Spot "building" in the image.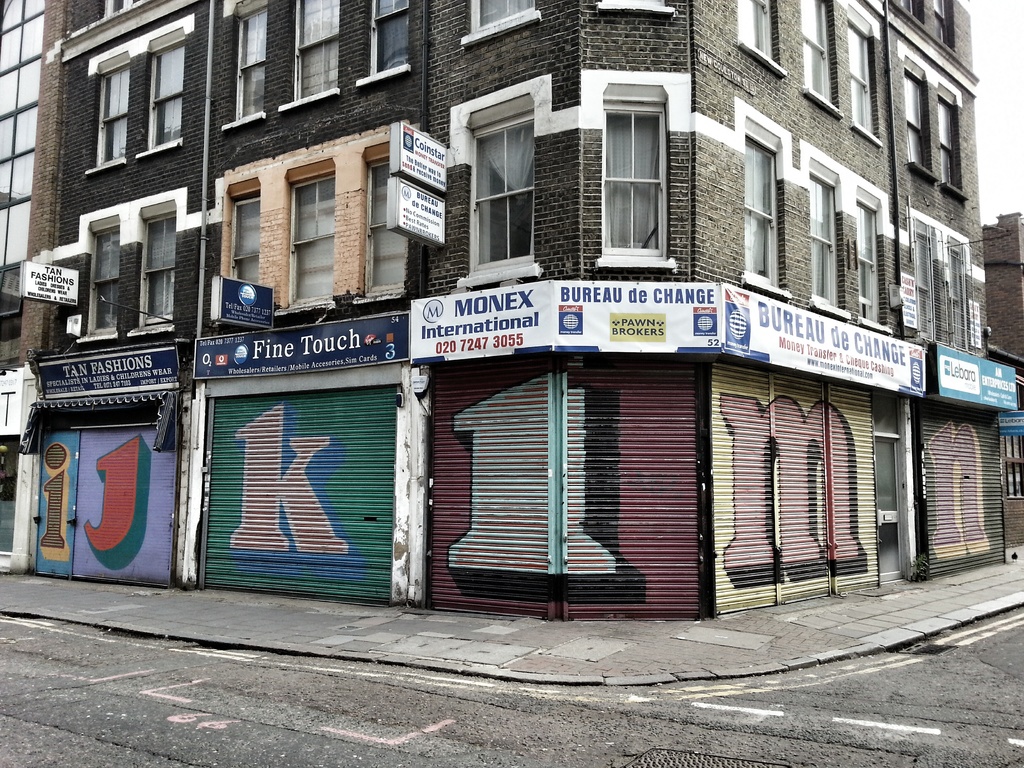
"building" found at region(0, 0, 1023, 618).
